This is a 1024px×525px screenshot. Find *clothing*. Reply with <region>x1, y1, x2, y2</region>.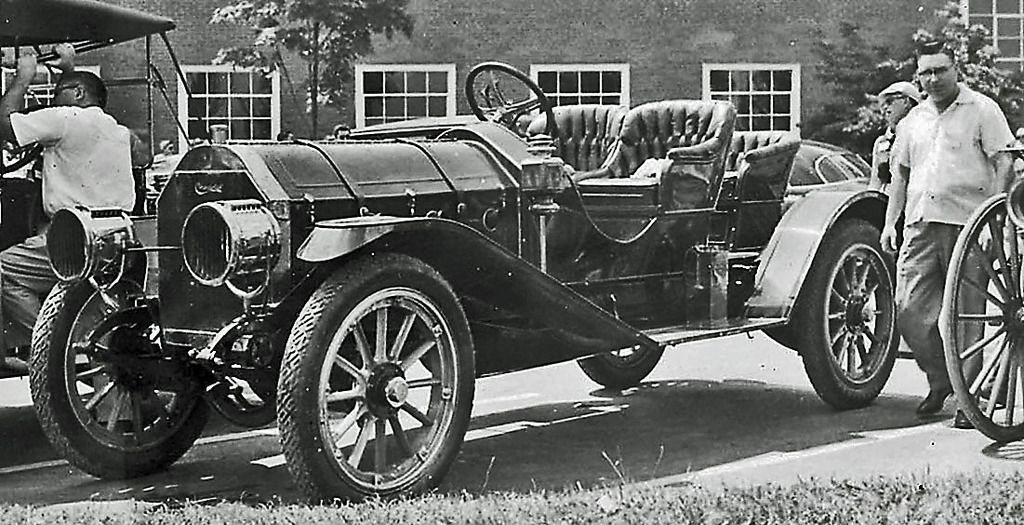
<region>877, 27, 1013, 423</region>.
